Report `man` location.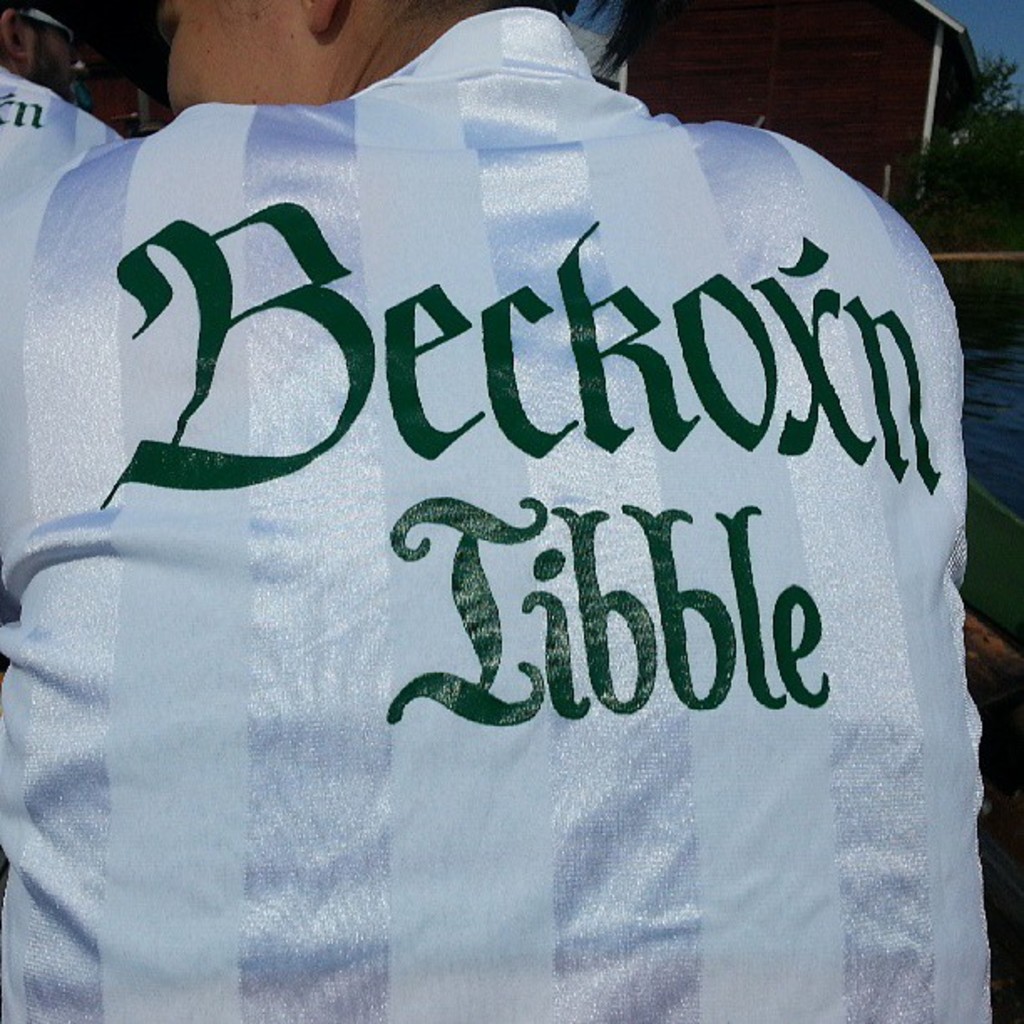
Report: box=[0, 0, 115, 206].
